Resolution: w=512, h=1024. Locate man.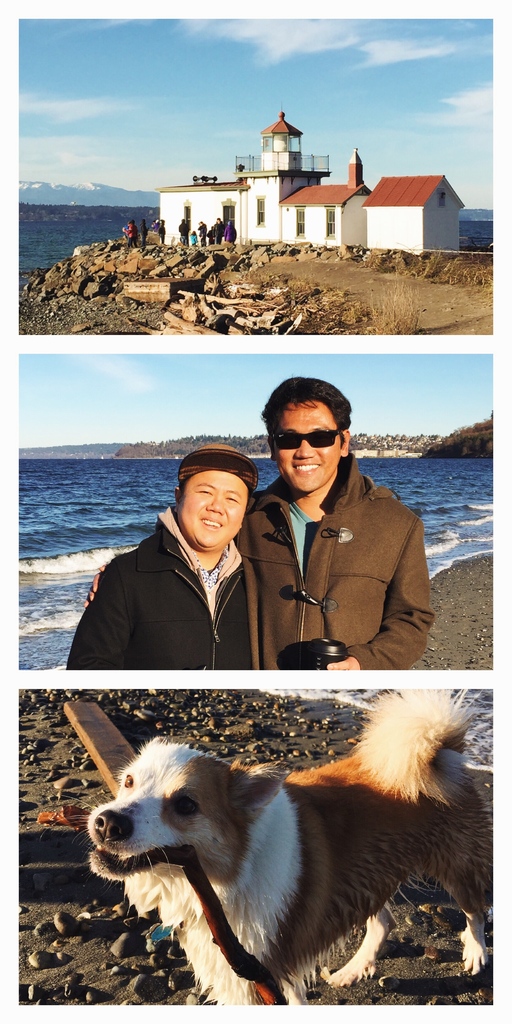
crop(218, 368, 433, 711).
